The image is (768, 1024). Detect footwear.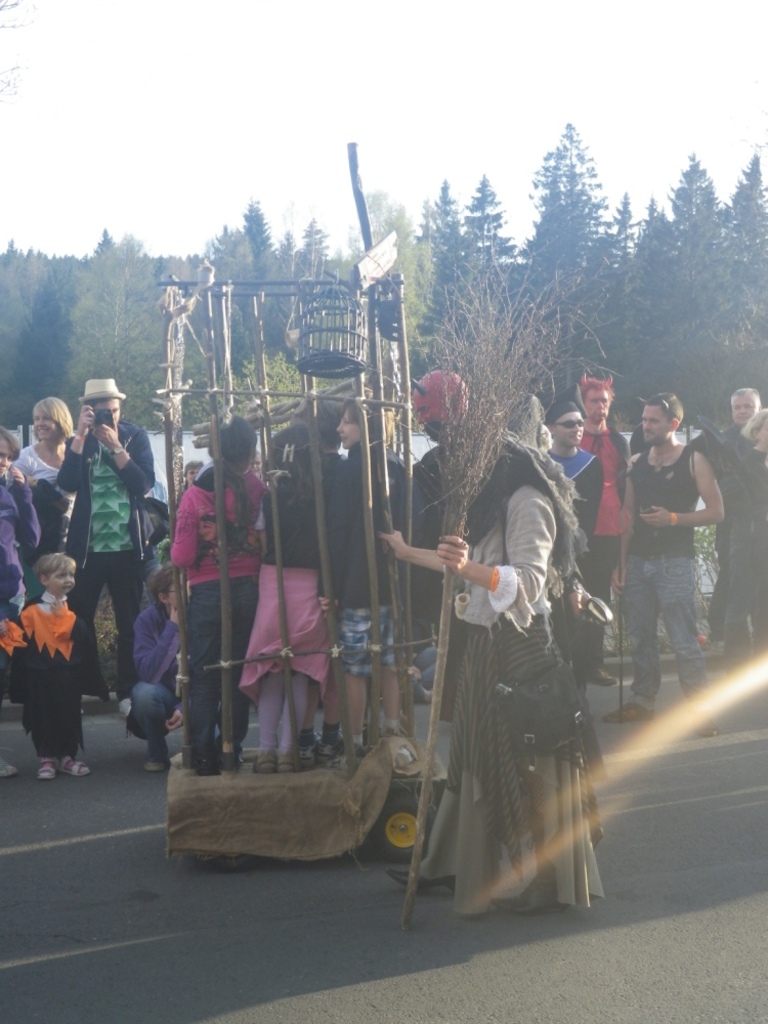
Detection: region(595, 664, 614, 687).
